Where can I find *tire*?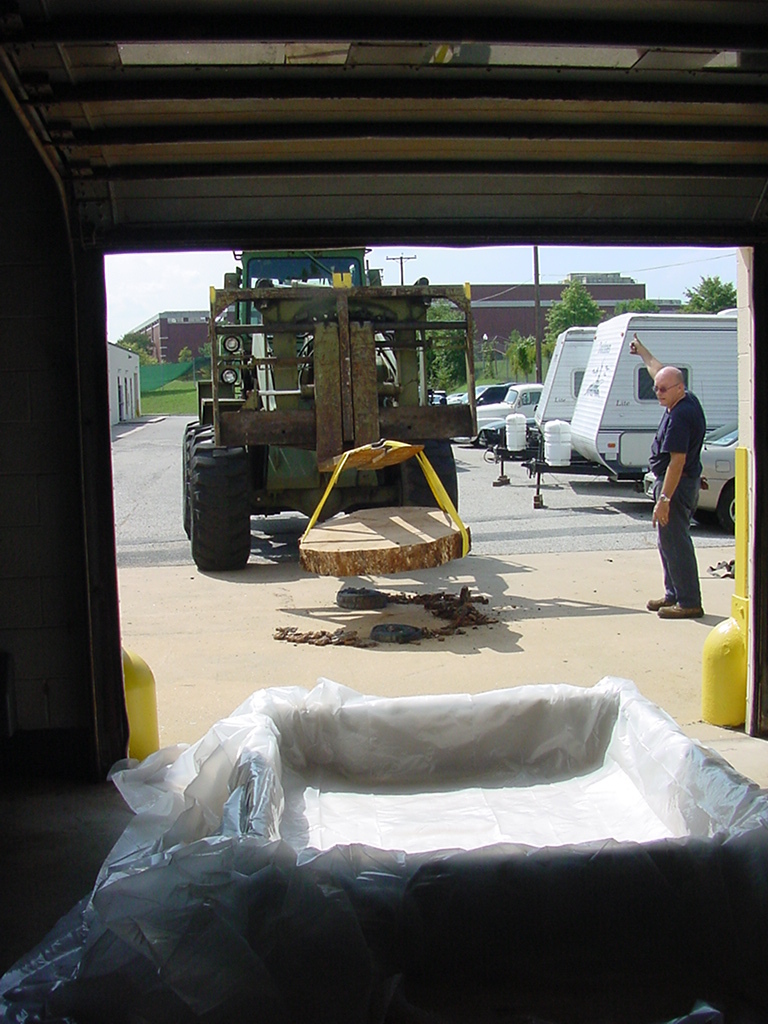
You can find it at locate(375, 432, 458, 517).
